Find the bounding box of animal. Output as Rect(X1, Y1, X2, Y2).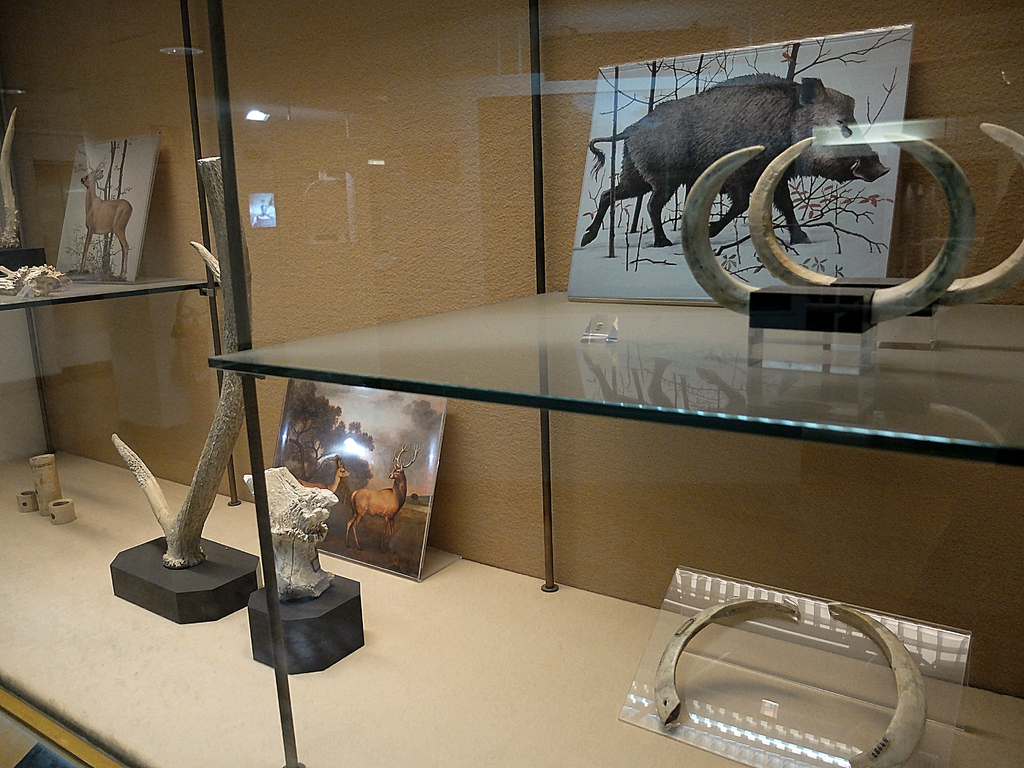
Rect(582, 74, 890, 248).
